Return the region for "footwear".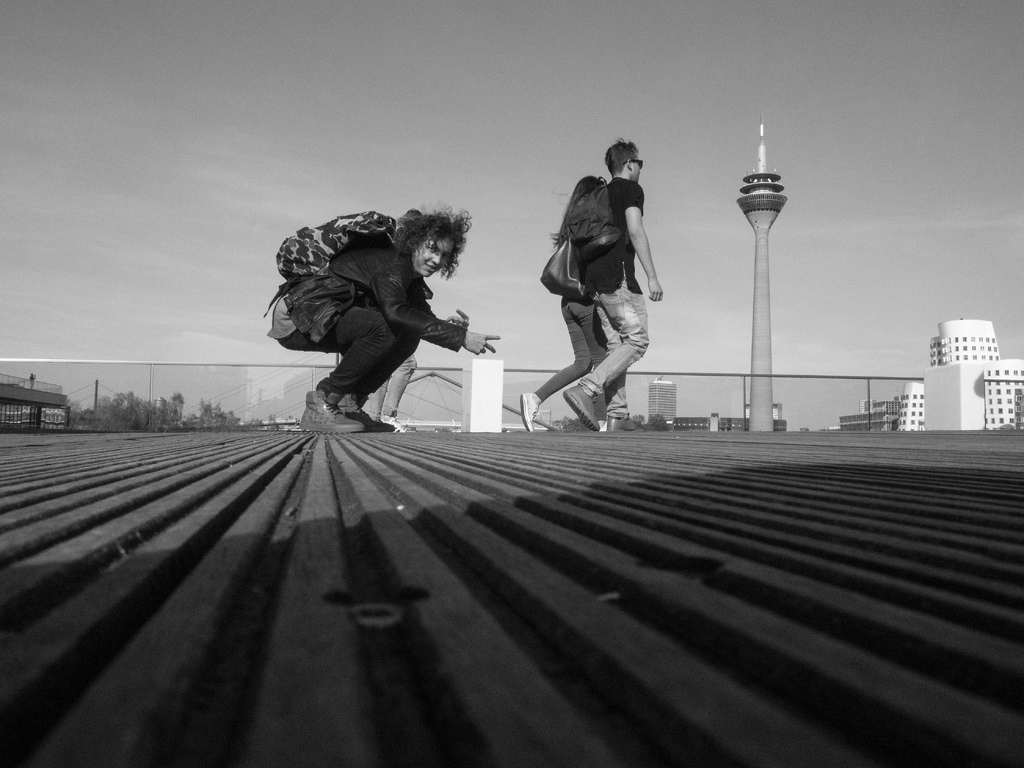
BBox(285, 373, 376, 435).
